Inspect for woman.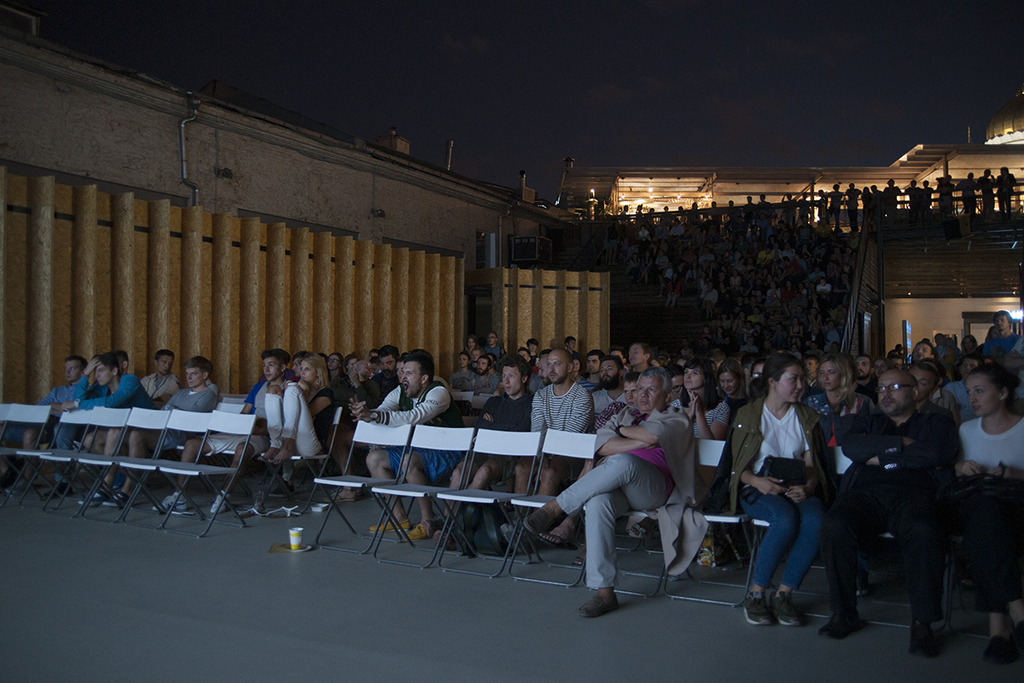
Inspection: (451,353,474,429).
